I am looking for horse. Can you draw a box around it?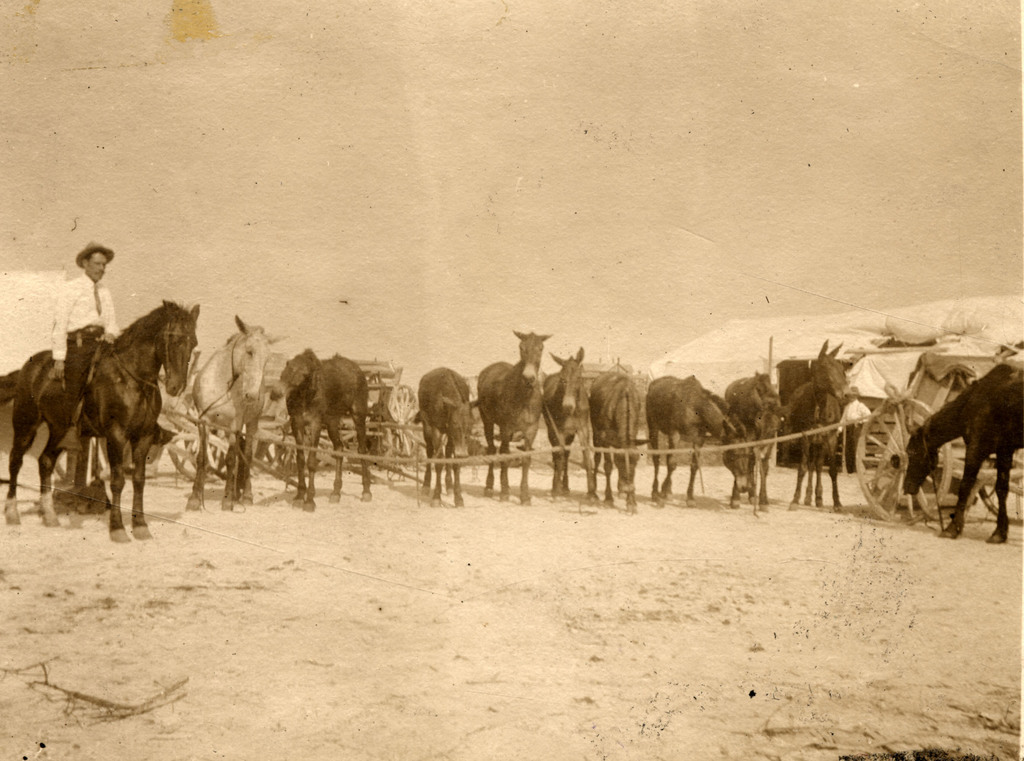
Sure, the bounding box is <box>902,360,1023,543</box>.
